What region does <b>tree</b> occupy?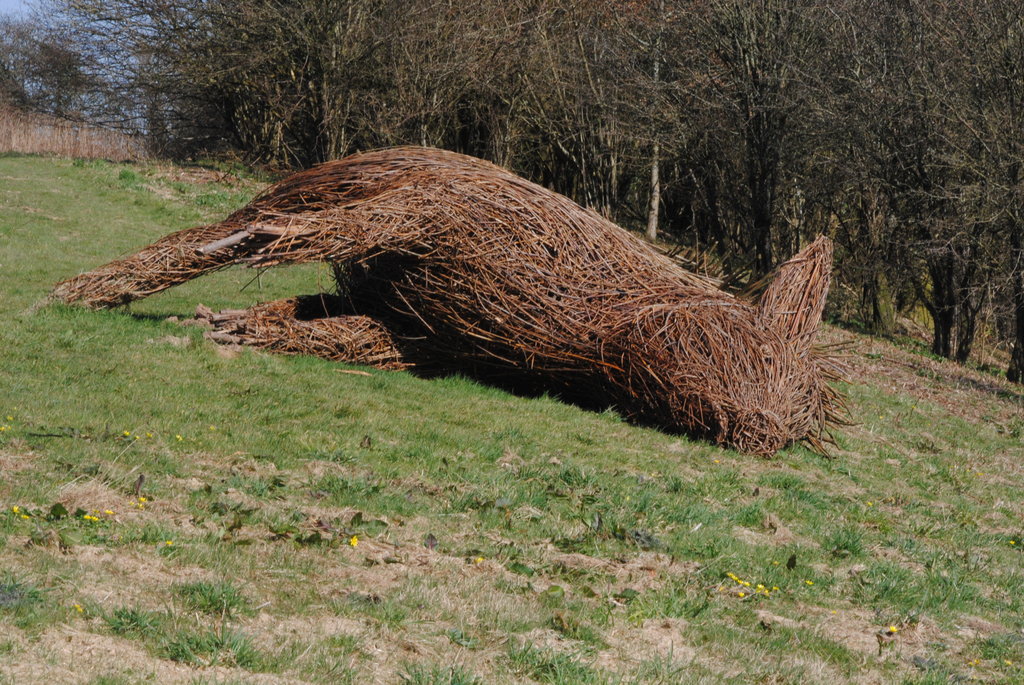
[180, 0, 467, 183].
